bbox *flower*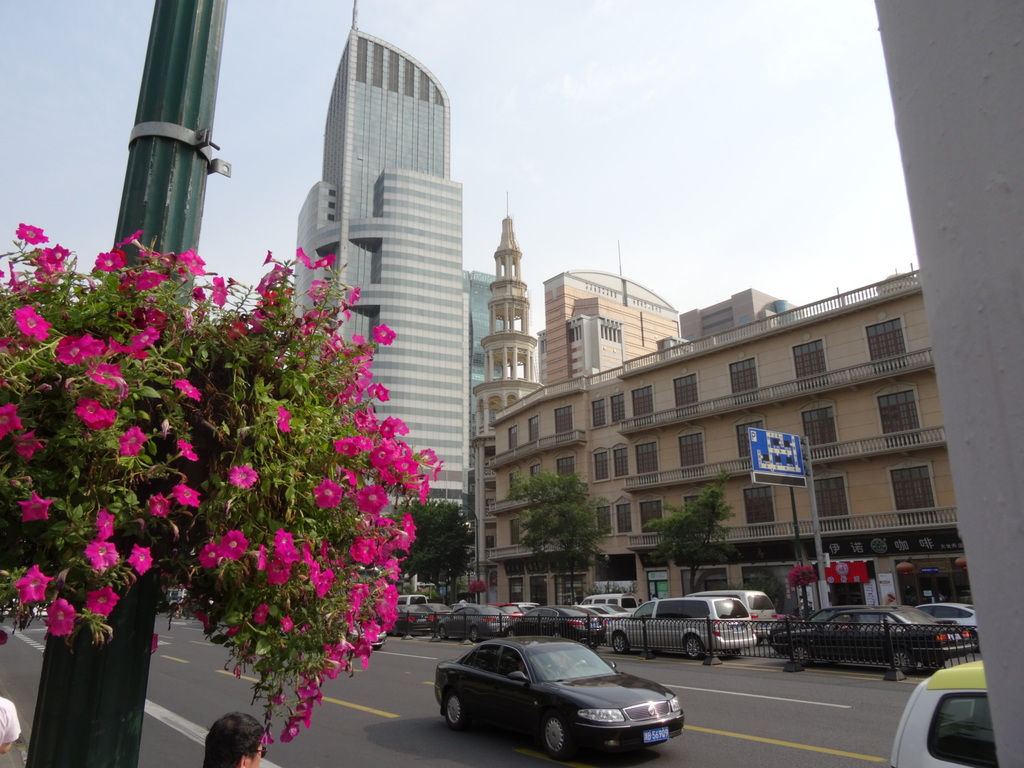
crop(180, 439, 200, 463)
